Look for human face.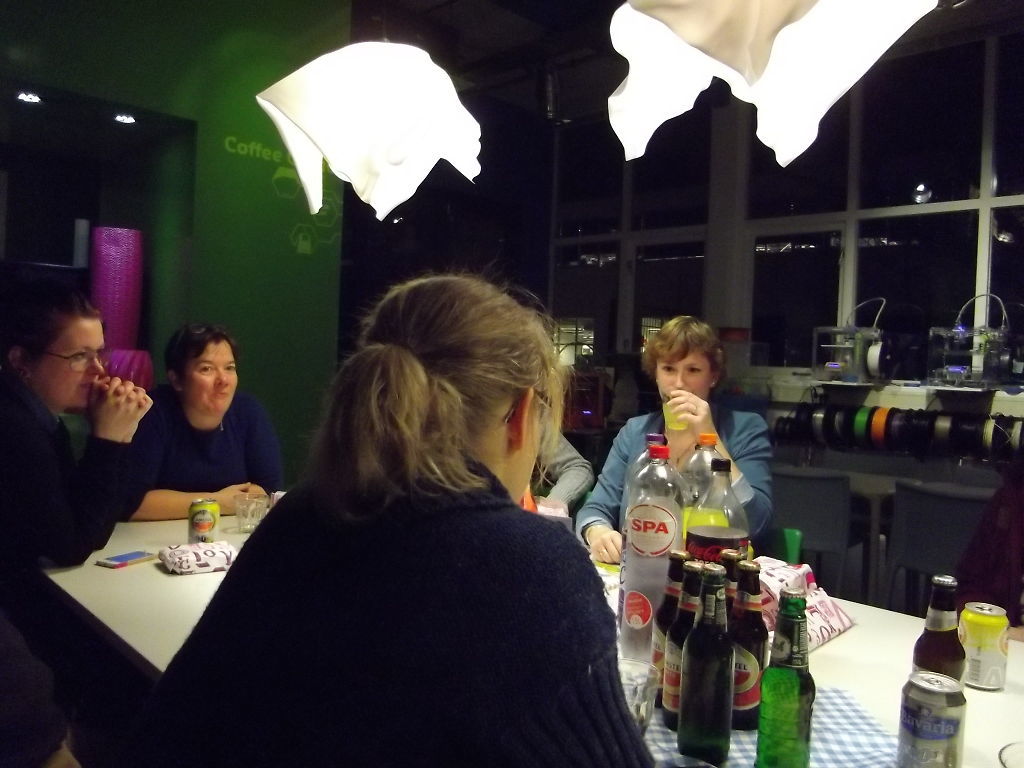
Found: <box>660,346,711,398</box>.
